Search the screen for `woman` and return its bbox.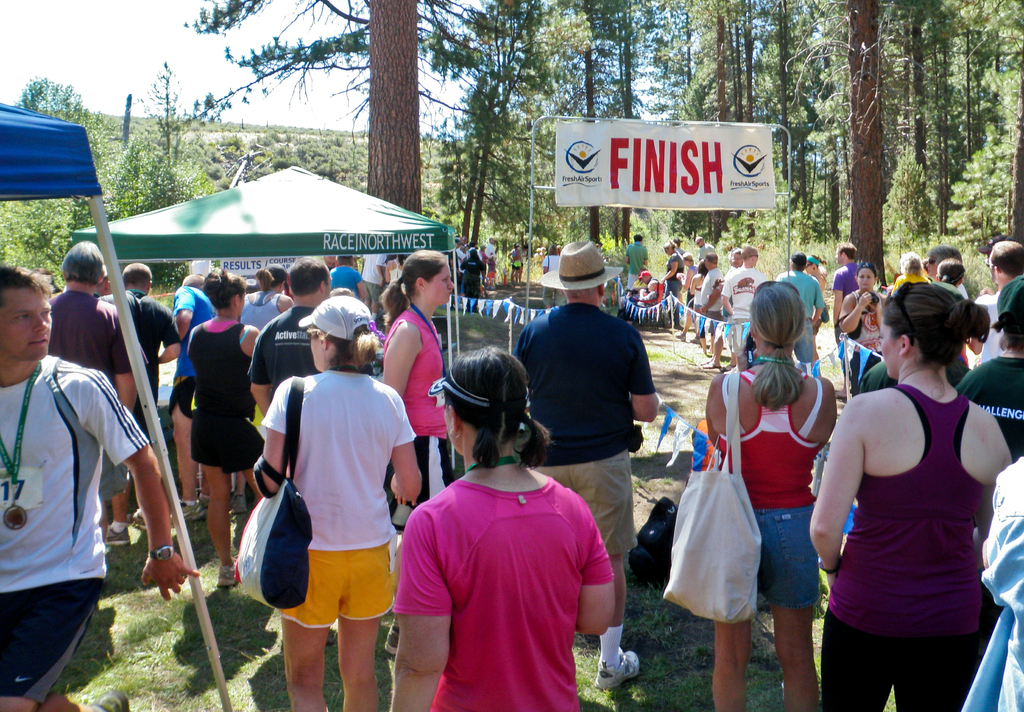
Found: [837, 261, 884, 356].
